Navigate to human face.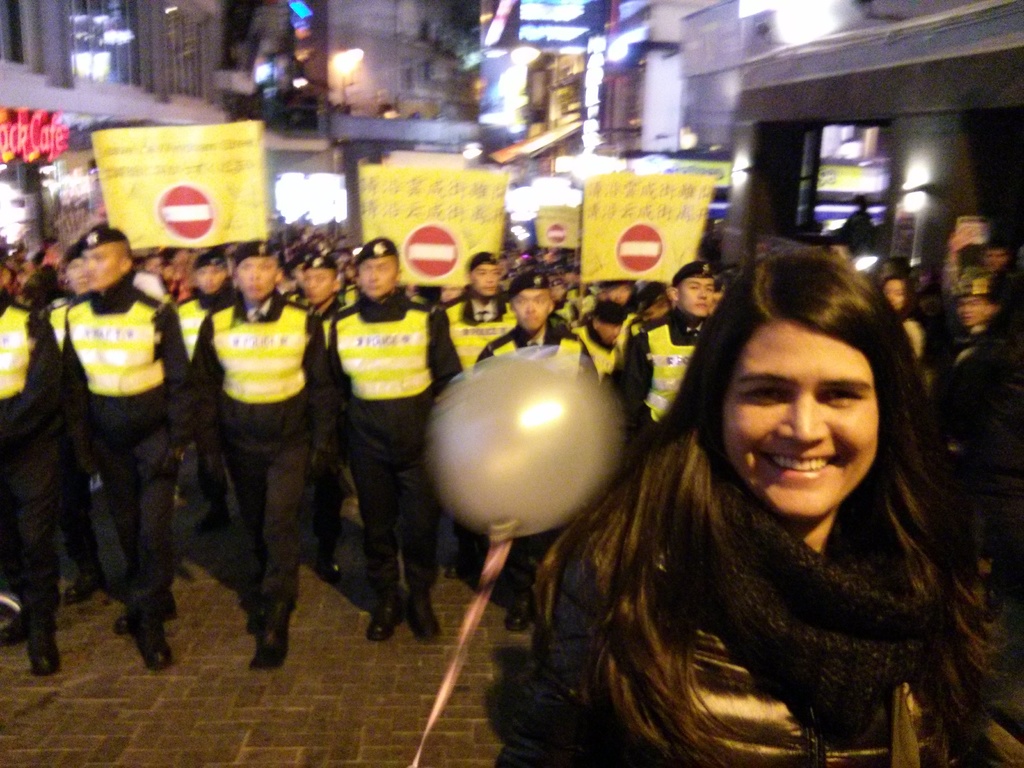
Navigation target: 200 268 220 296.
